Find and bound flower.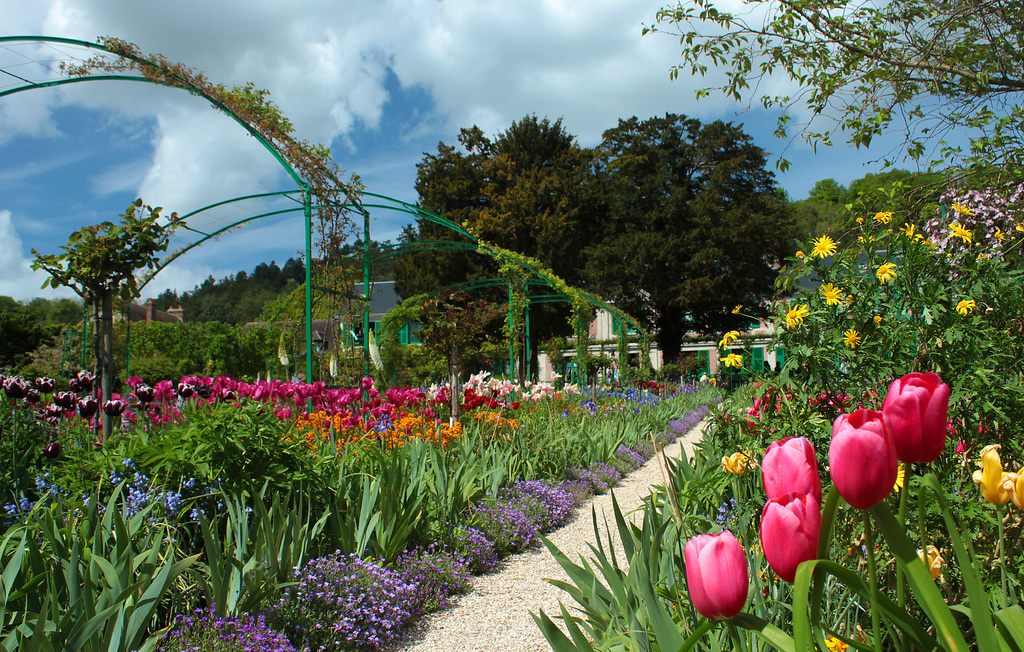
Bound: box(837, 327, 861, 356).
